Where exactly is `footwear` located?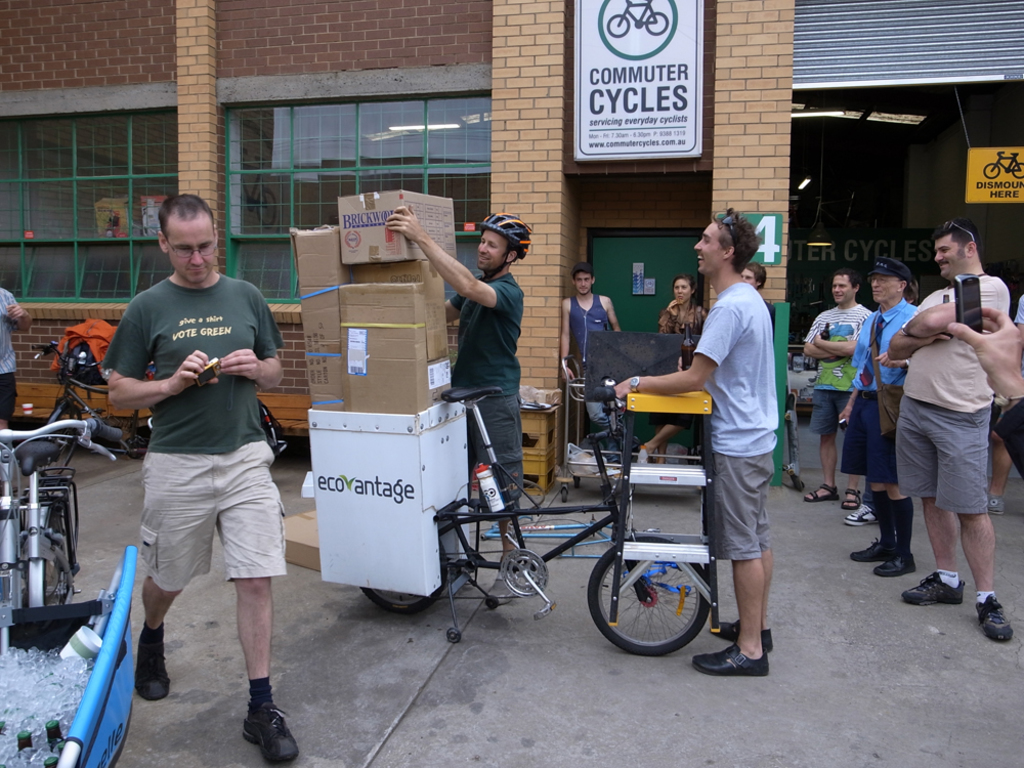
Its bounding box is rect(801, 481, 842, 498).
